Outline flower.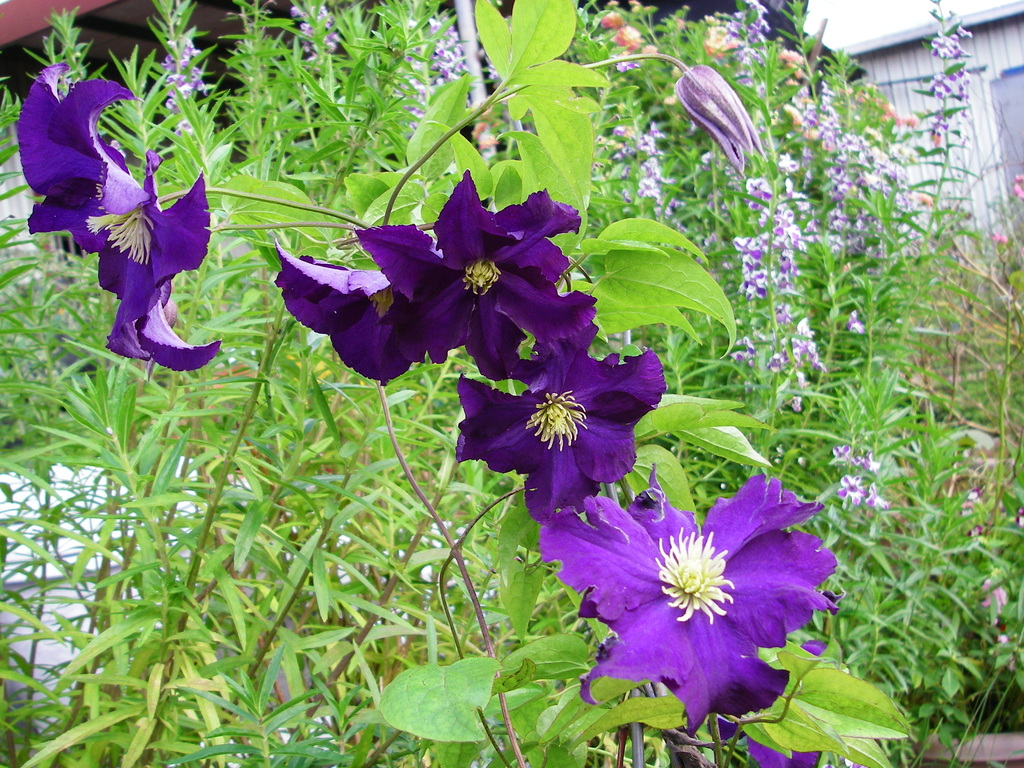
Outline: bbox=[824, 441, 852, 463].
